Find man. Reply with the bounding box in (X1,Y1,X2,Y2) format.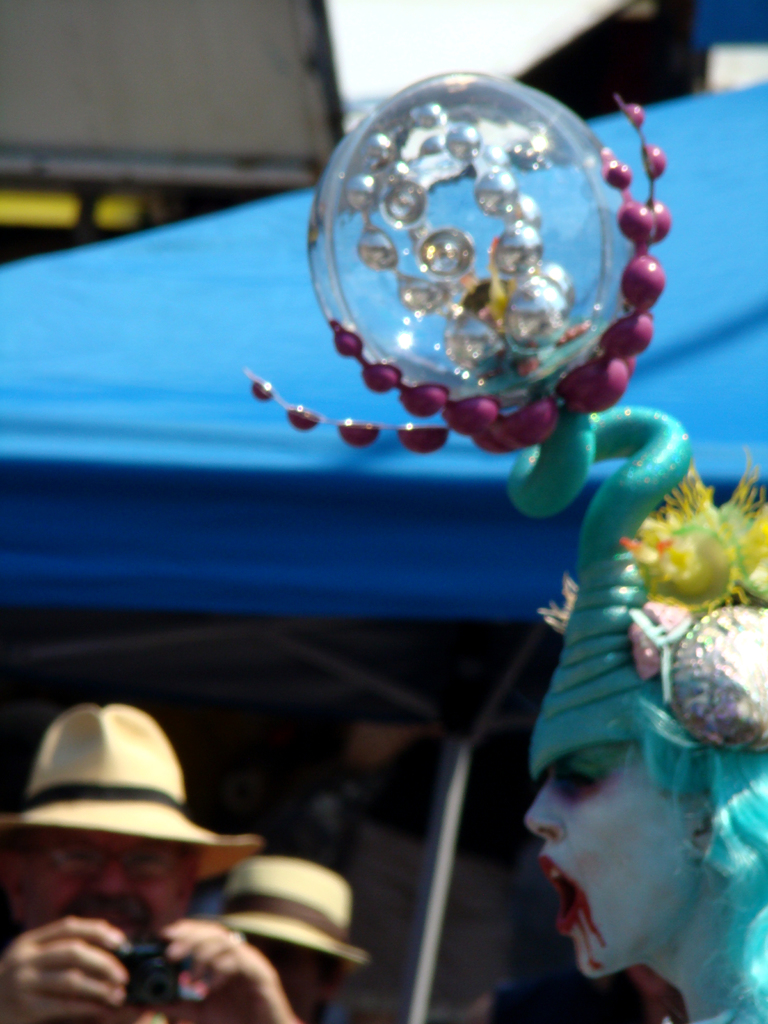
(0,704,304,1023).
